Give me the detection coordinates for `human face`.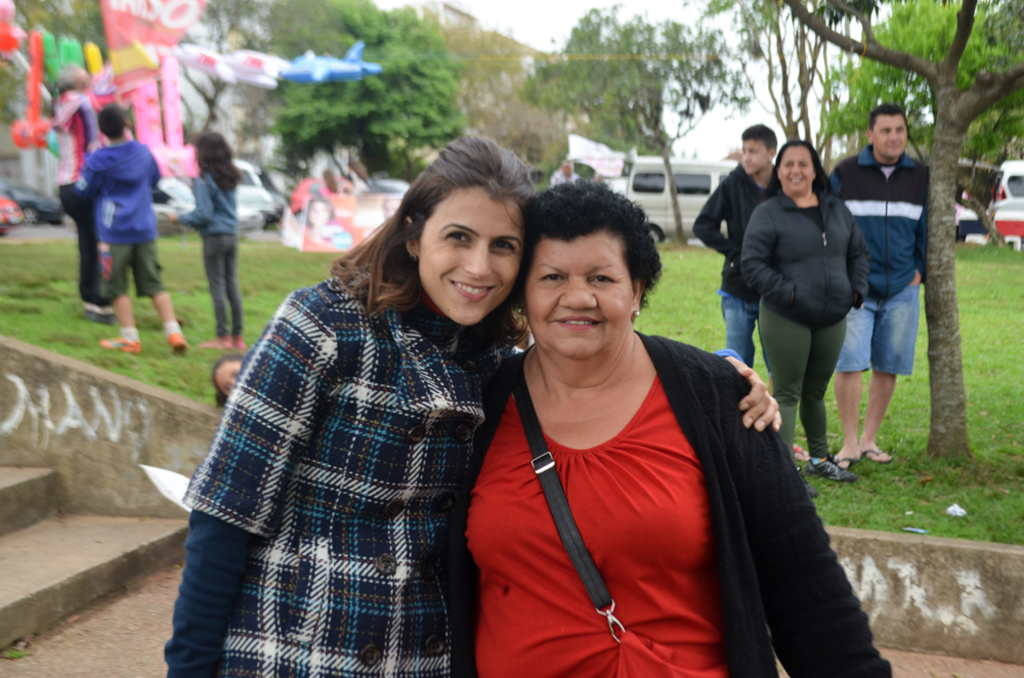
870 115 910 160.
